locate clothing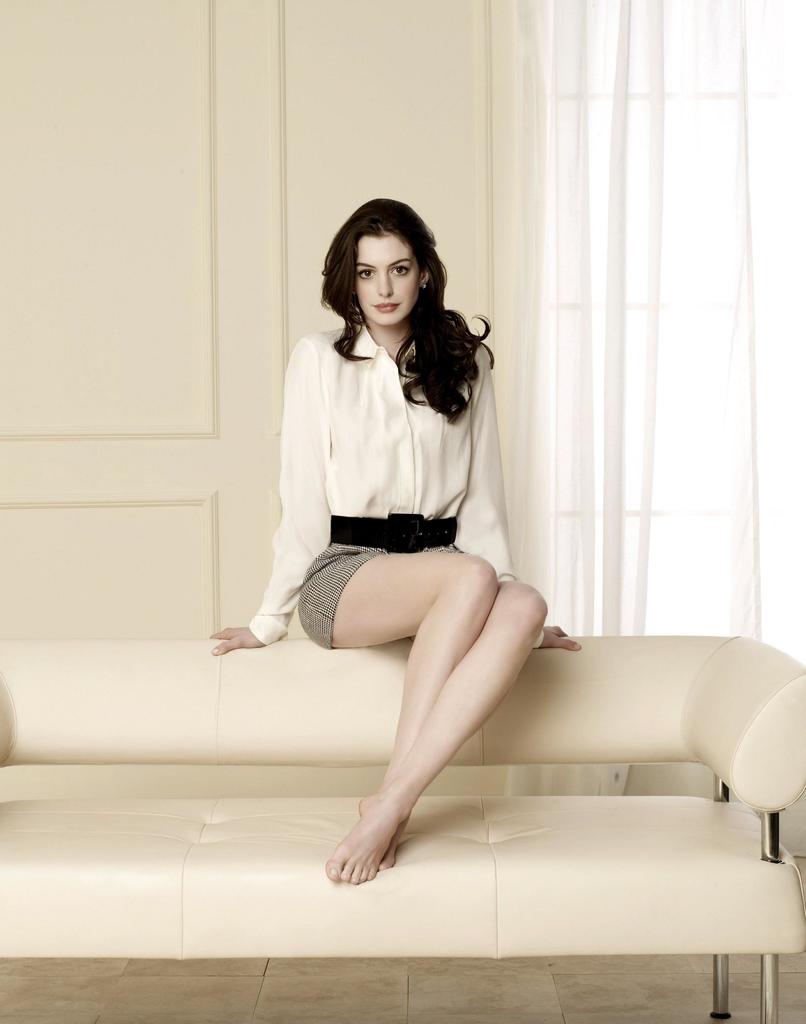
(left=247, top=310, right=543, bottom=644)
